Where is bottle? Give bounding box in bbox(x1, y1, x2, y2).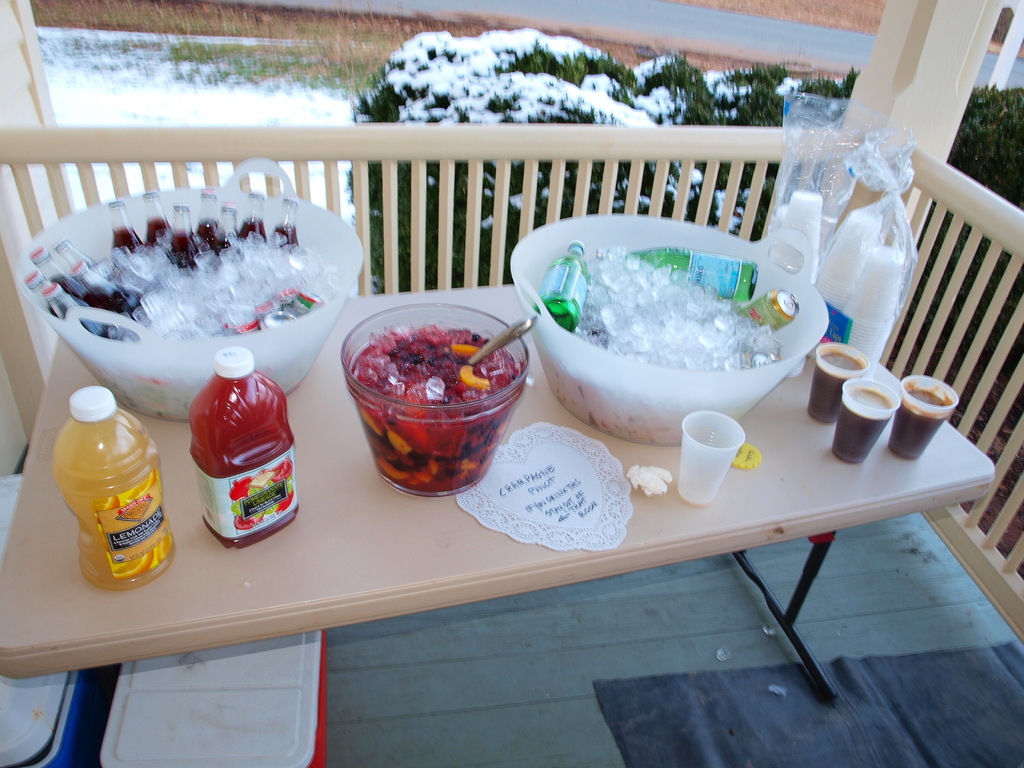
bbox(218, 200, 239, 241).
